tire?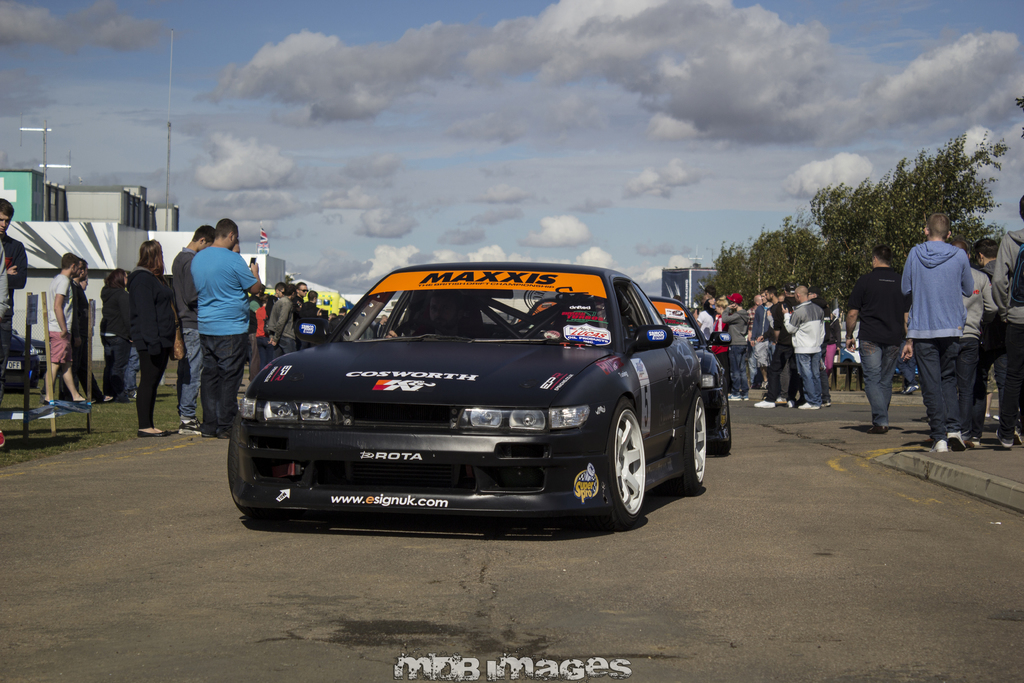
crop(227, 413, 278, 519)
